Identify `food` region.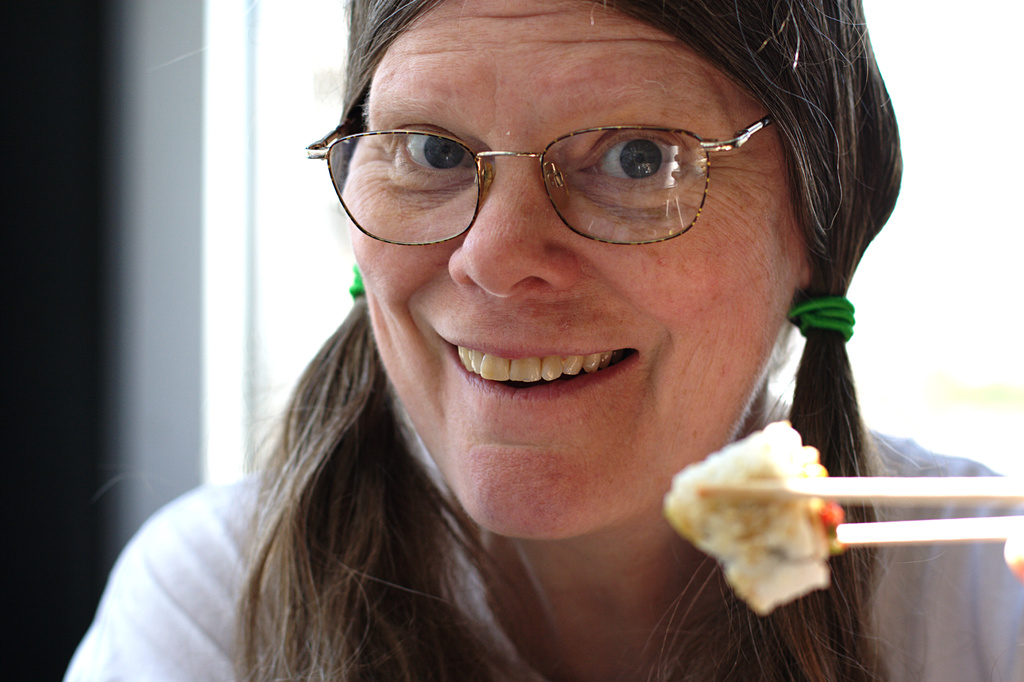
Region: (x1=667, y1=423, x2=848, y2=626).
